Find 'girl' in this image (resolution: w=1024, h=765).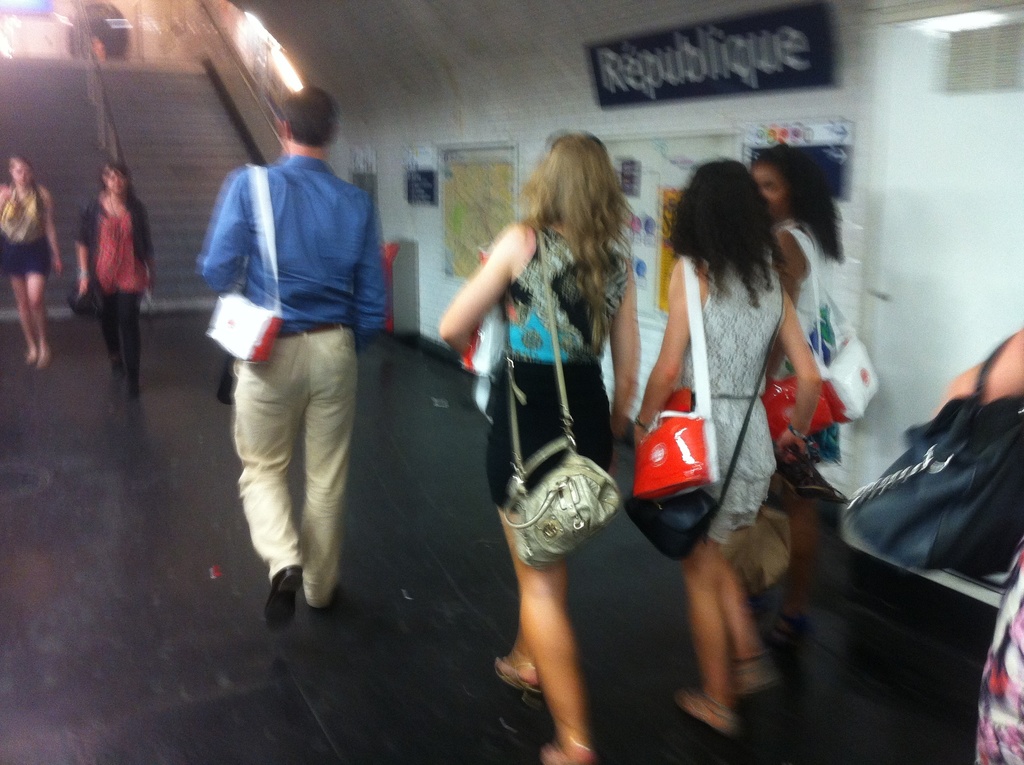
749 140 845 646.
